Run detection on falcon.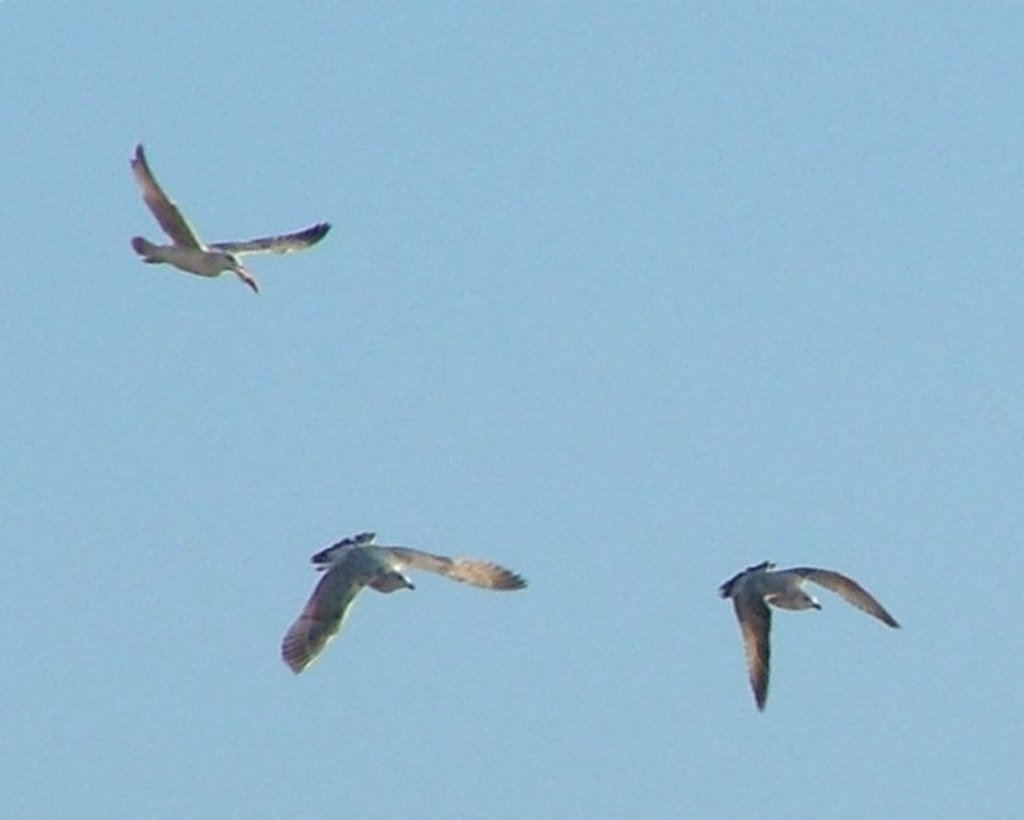
Result: rect(719, 547, 902, 712).
